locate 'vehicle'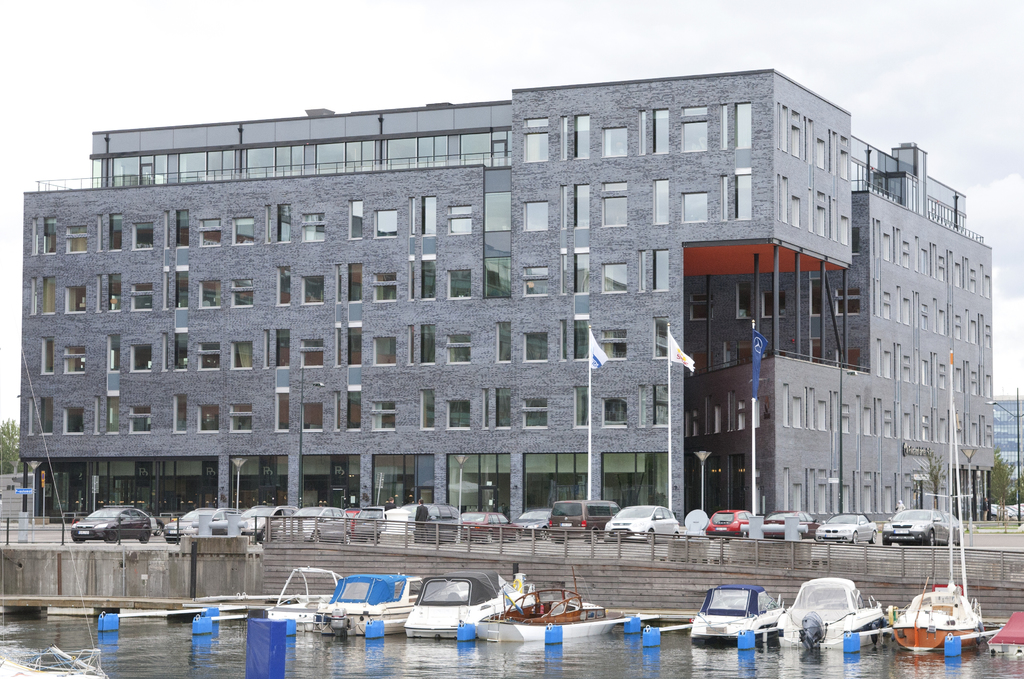
box=[544, 499, 620, 544]
